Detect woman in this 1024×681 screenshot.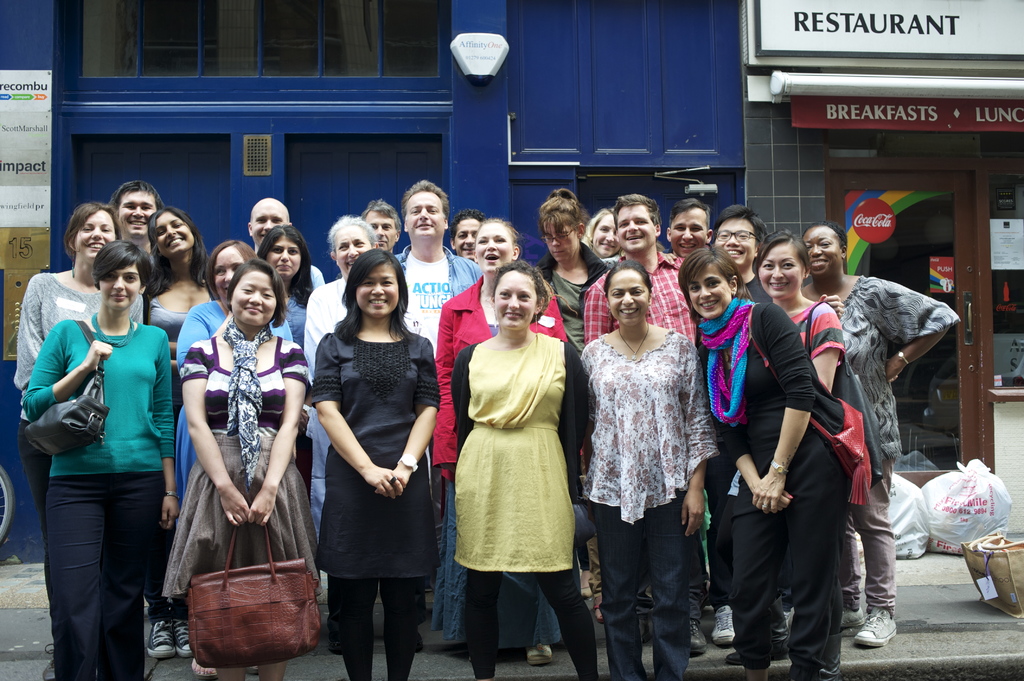
Detection: BBox(703, 204, 764, 307).
